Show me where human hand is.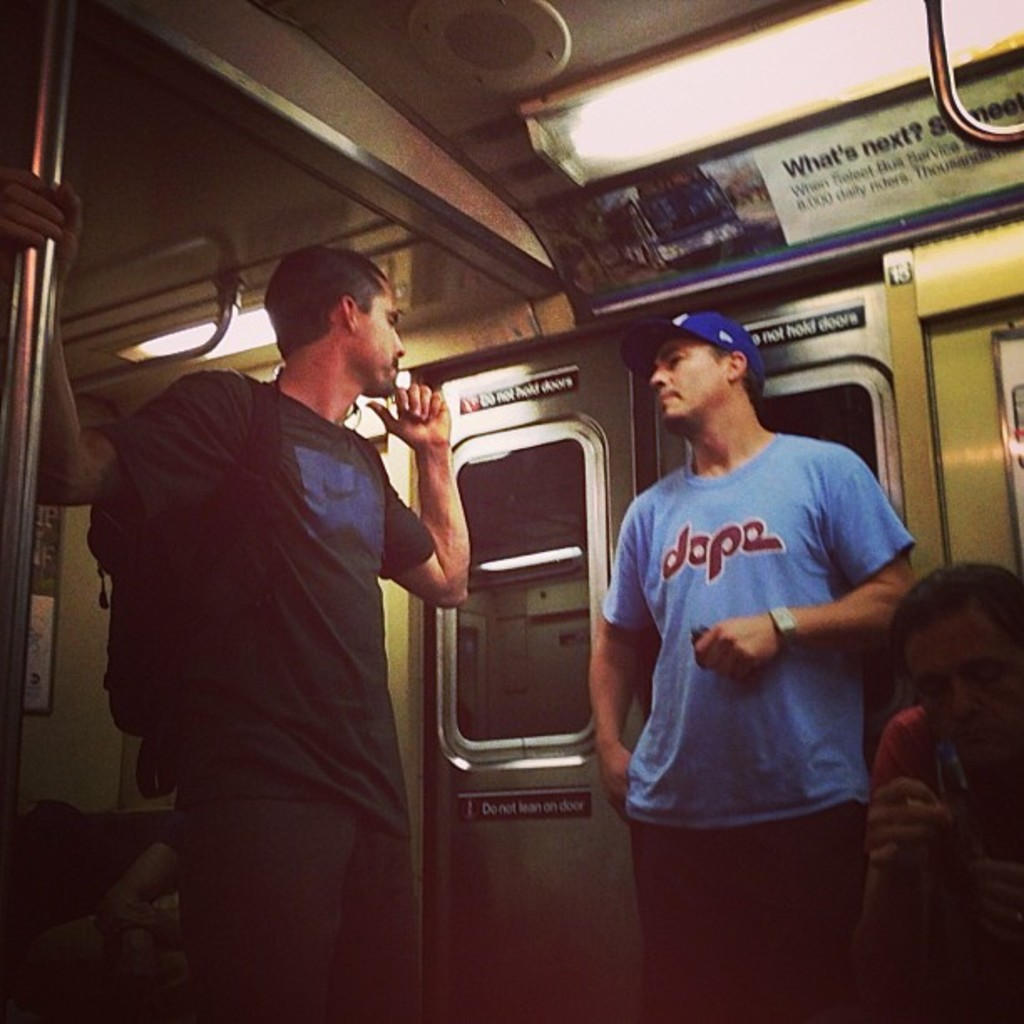
human hand is at {"x1": 686, "y1": 616, "x2": 785, "y2": 688}.
